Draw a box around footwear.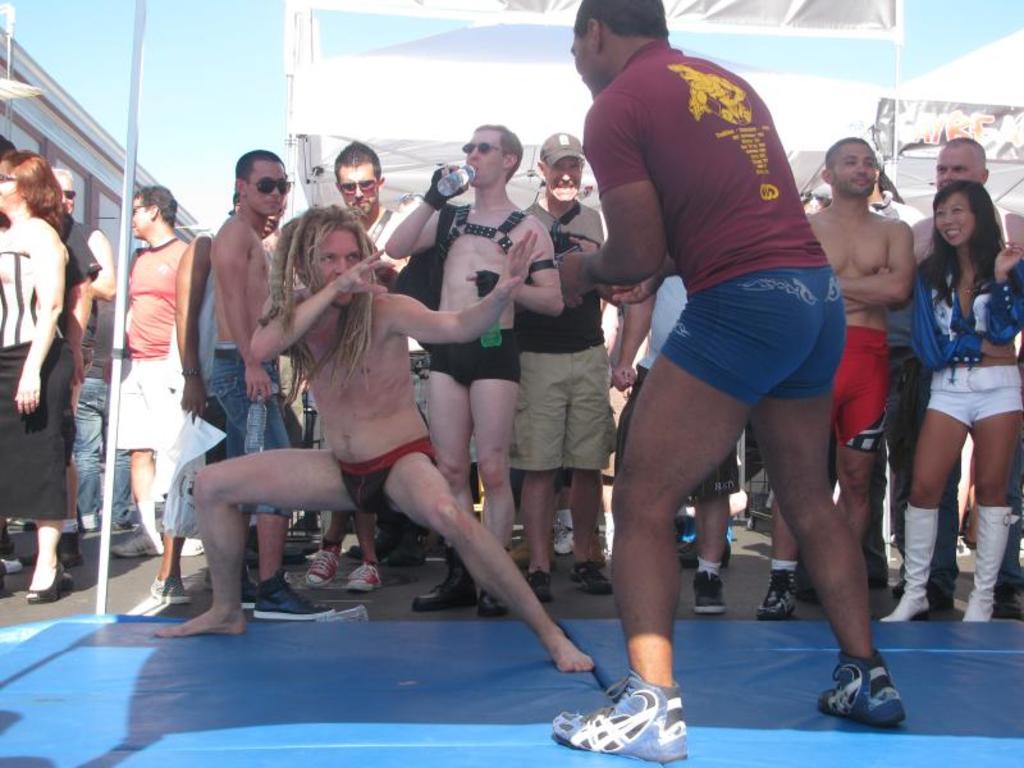
(567, 556, 616, 603).
